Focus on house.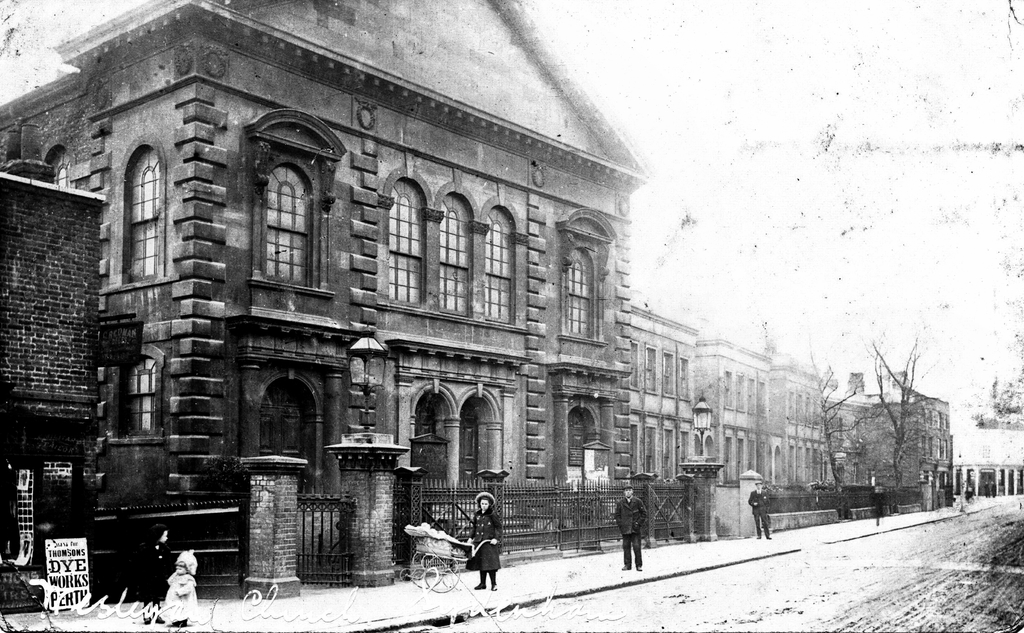
Focused at [765, 374, 835, 520].
